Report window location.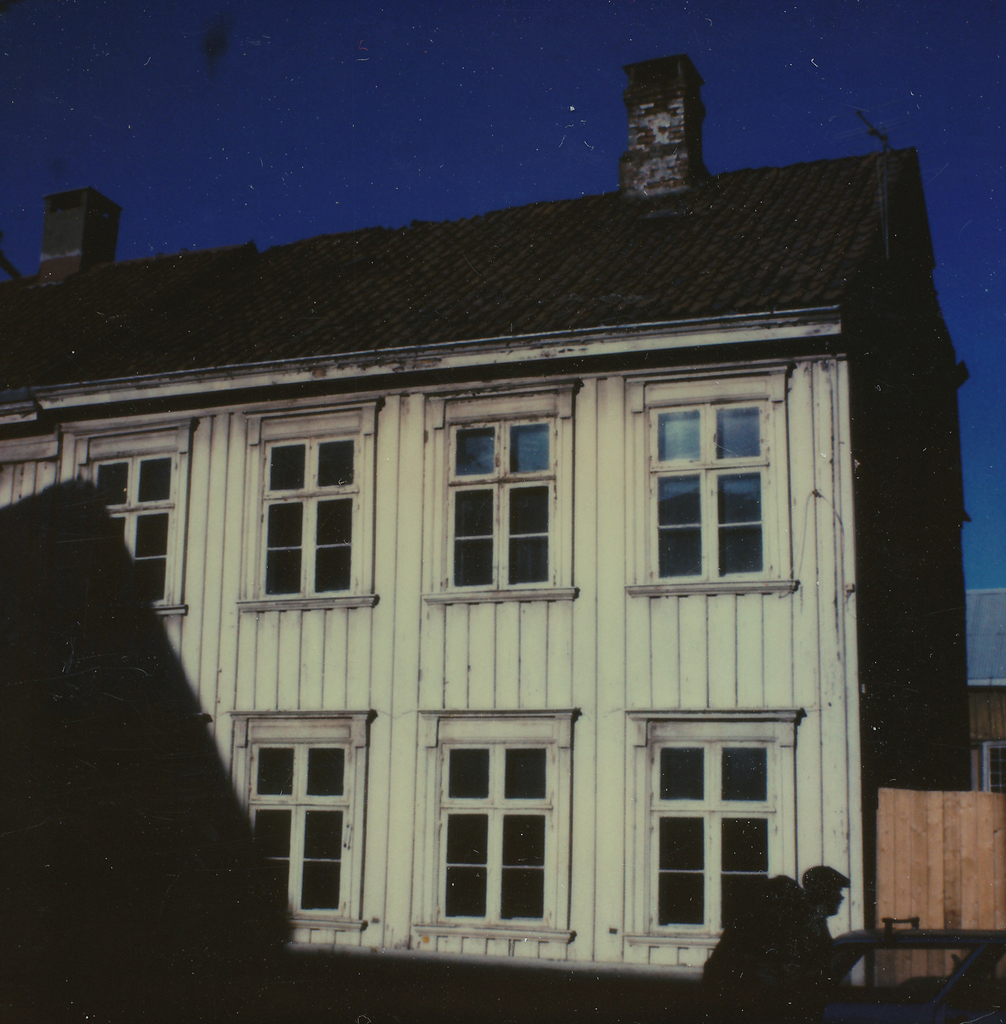
Report: BBox(434, 735, 563, 932).
